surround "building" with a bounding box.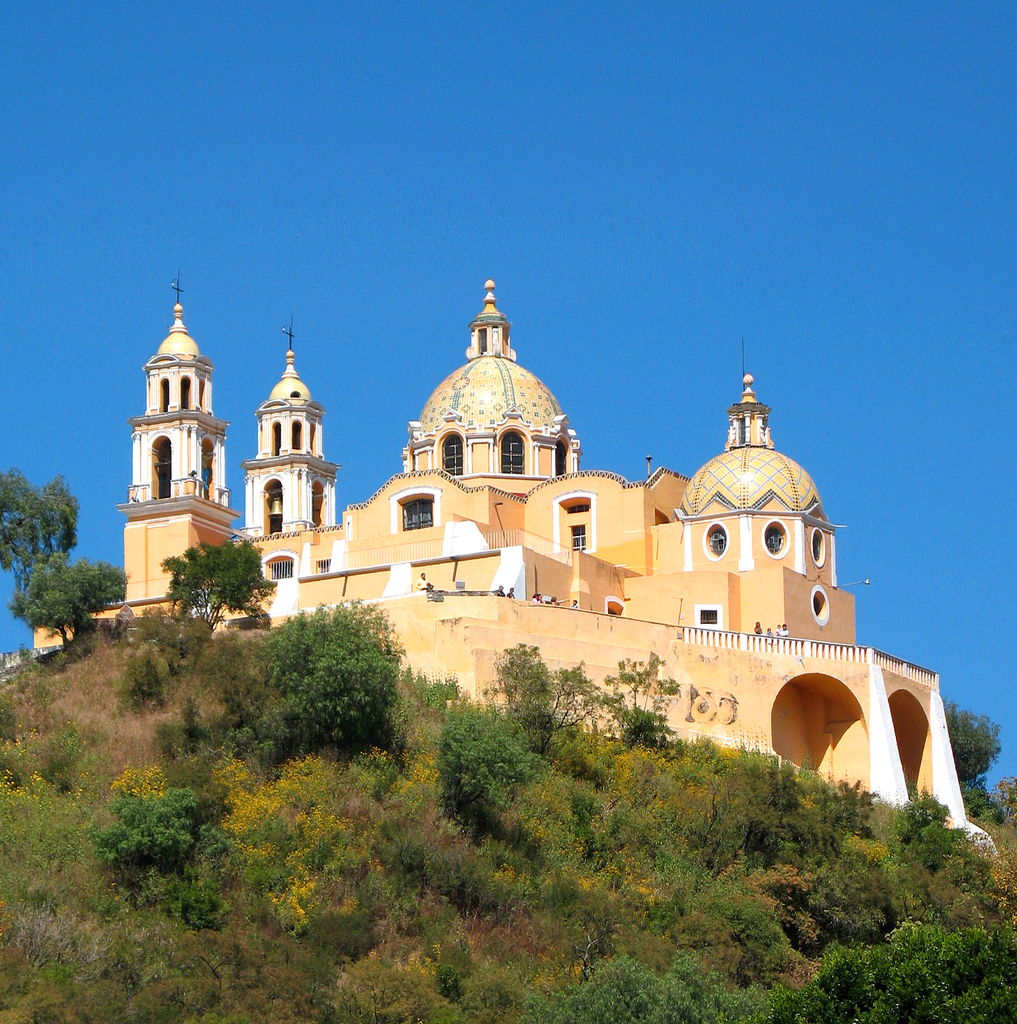
region(28, 266, 1002, 867).
